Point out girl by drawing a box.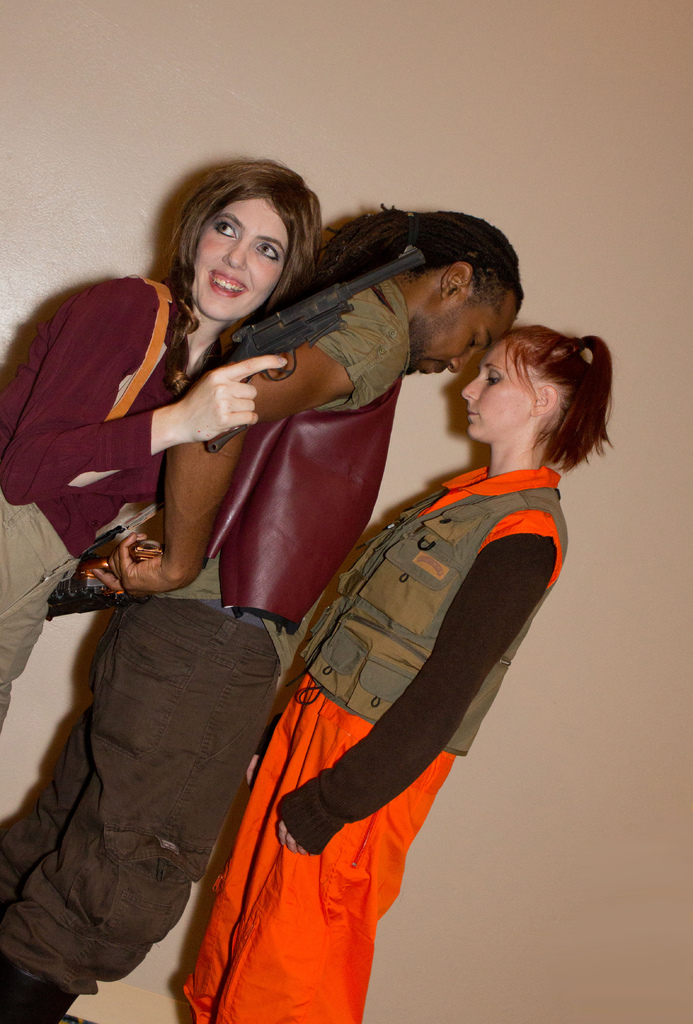
BBox(174, 323, 616, 1023).
